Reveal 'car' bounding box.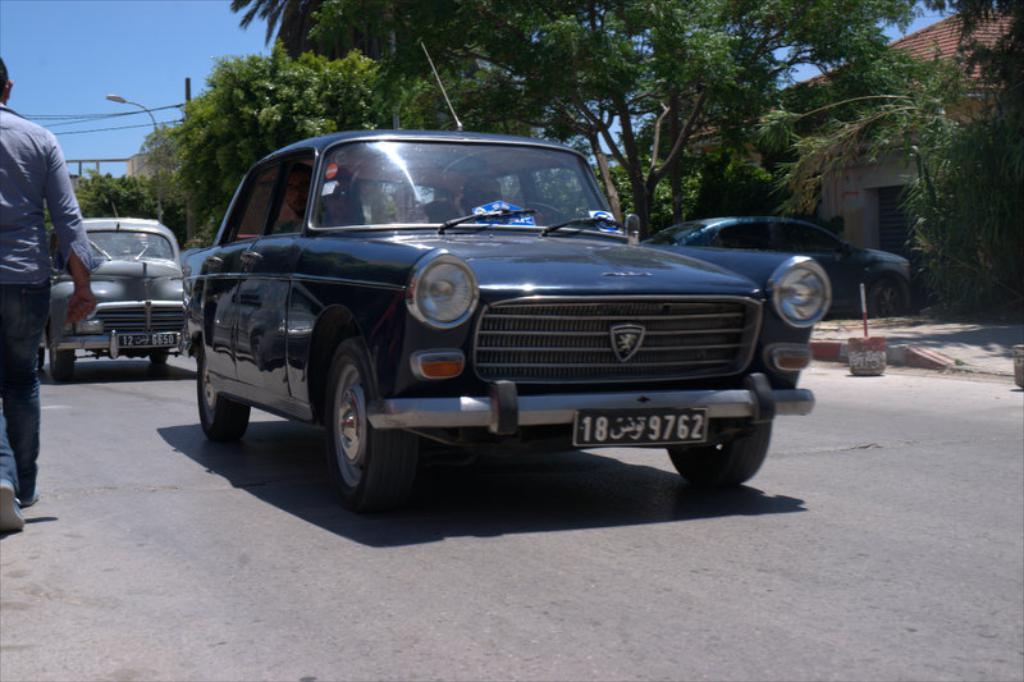
Revealed: region(44, 205, 186, 381).
